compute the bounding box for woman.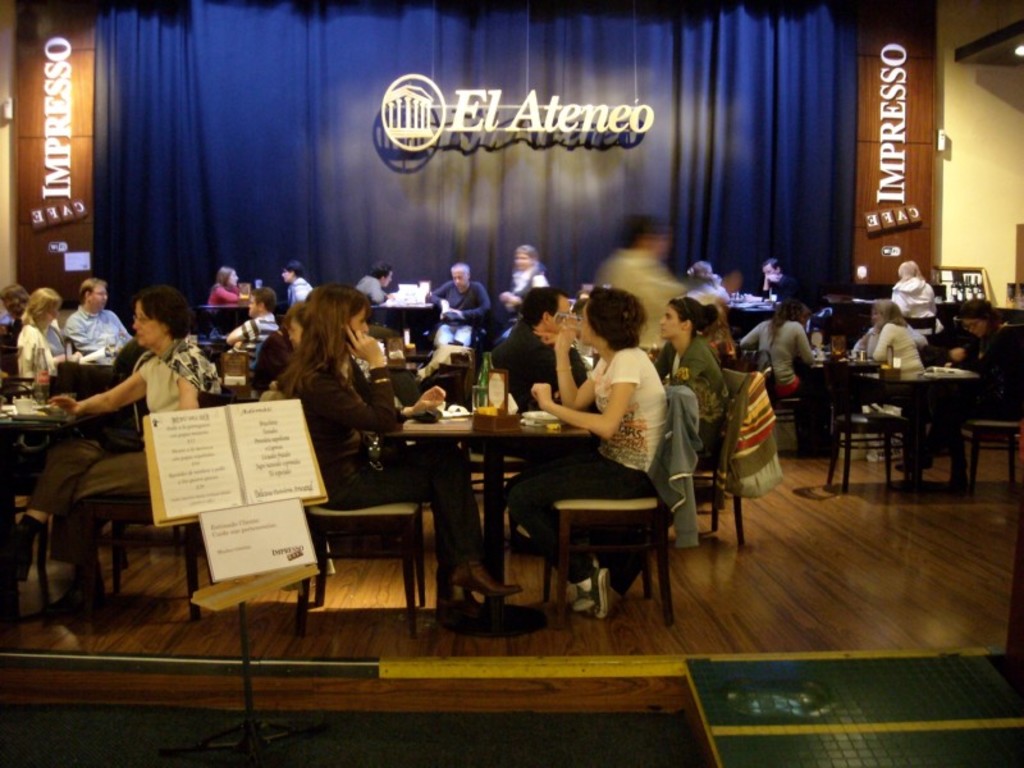
box=[897, 292, 1023, 475].
